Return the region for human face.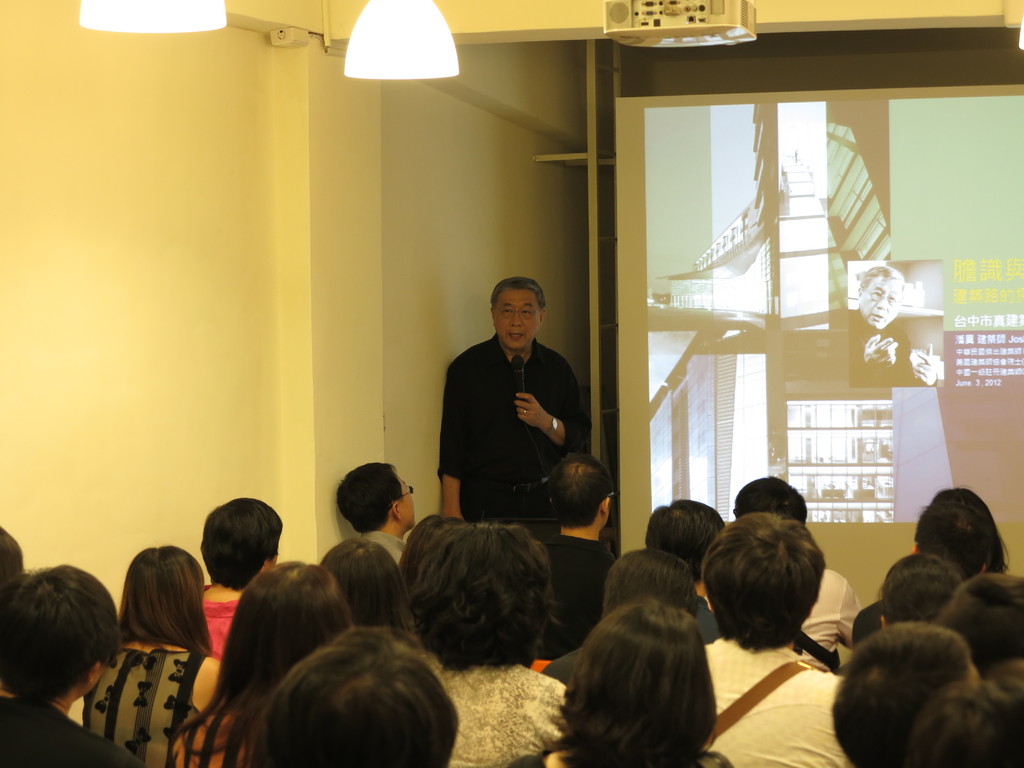
(x1=401, y1=484, x2=412, y2=524).
